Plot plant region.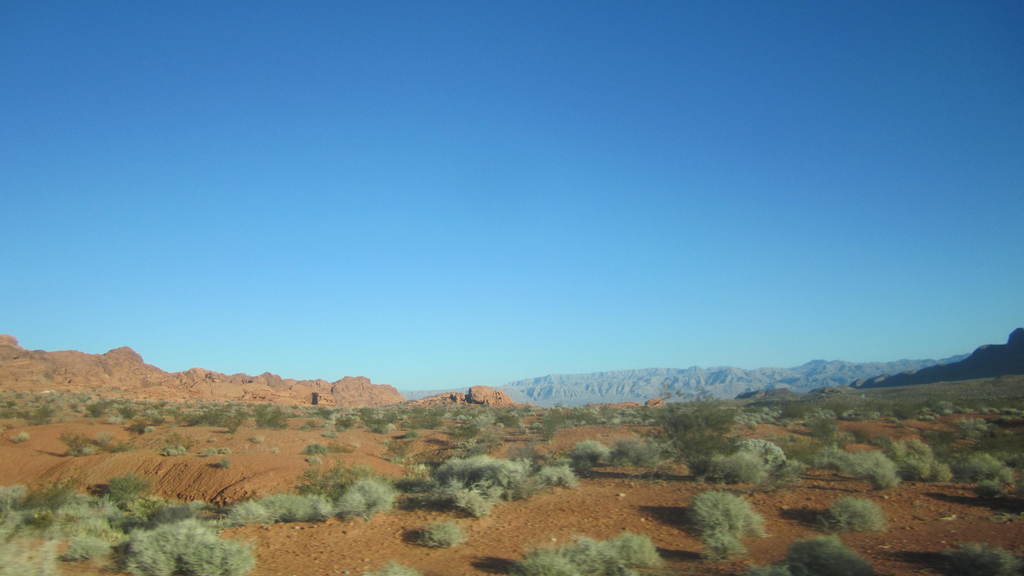
Plotted at crop(509, 529, 664, 575).
